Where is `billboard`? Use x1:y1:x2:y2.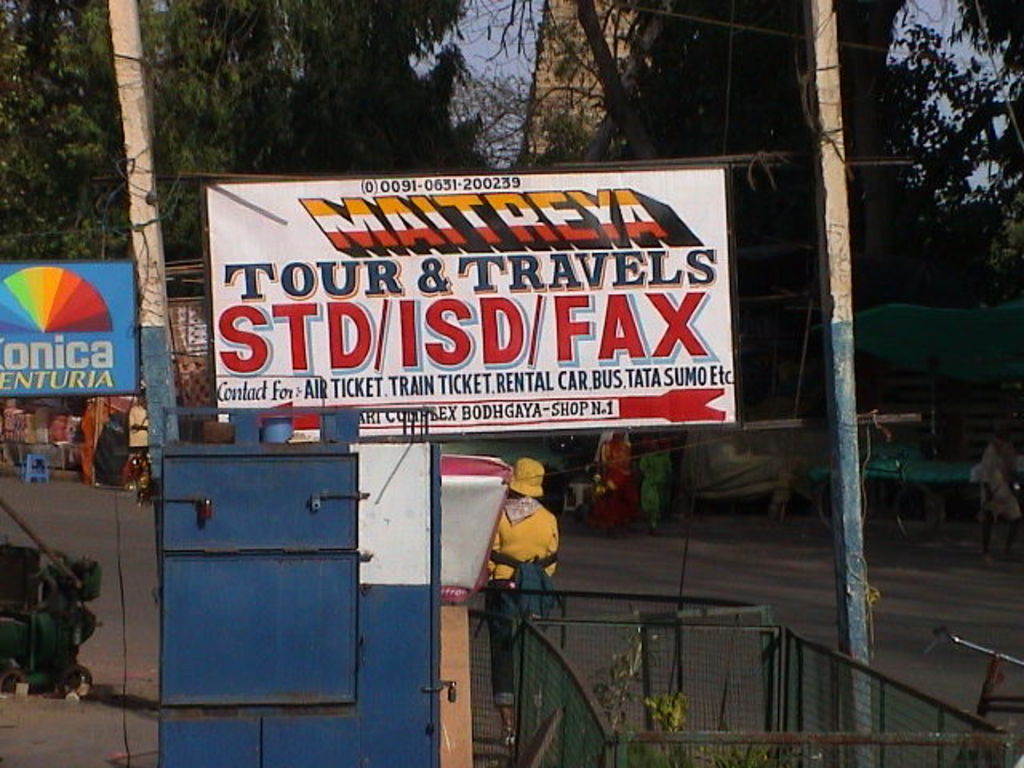
197:166:736:438.
